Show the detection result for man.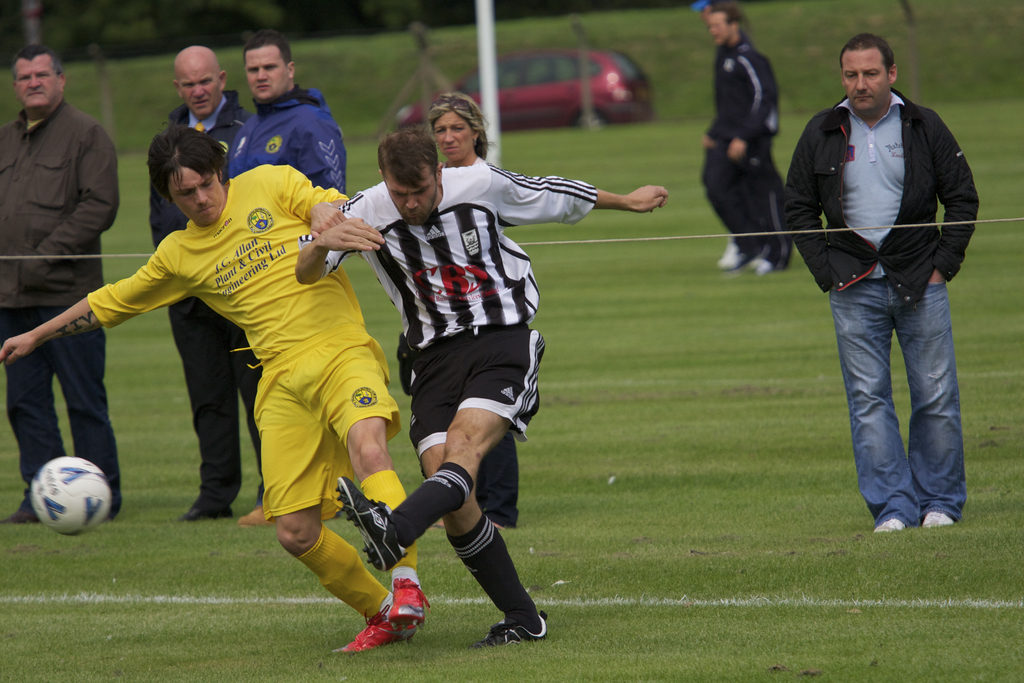
region(788, 37, 984, 542).
